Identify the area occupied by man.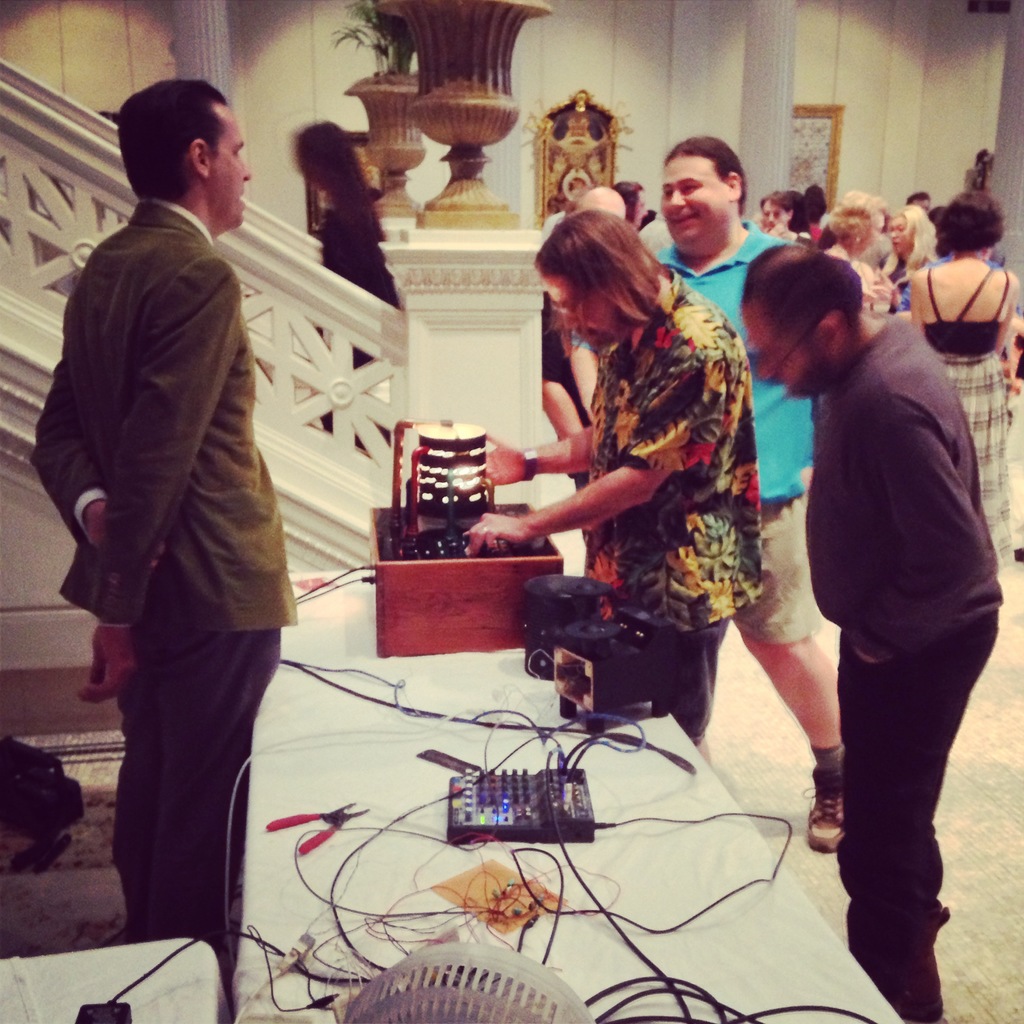
Area: BBox(750, 190, 780, 230).
